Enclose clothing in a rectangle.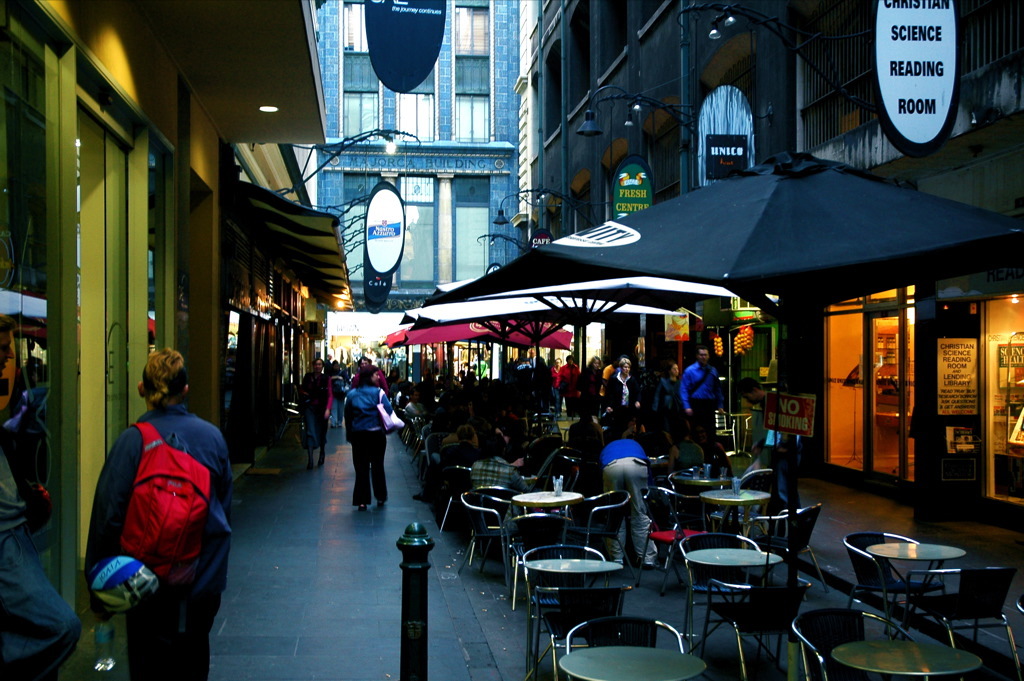
rect(127, 581, 221, 680).
